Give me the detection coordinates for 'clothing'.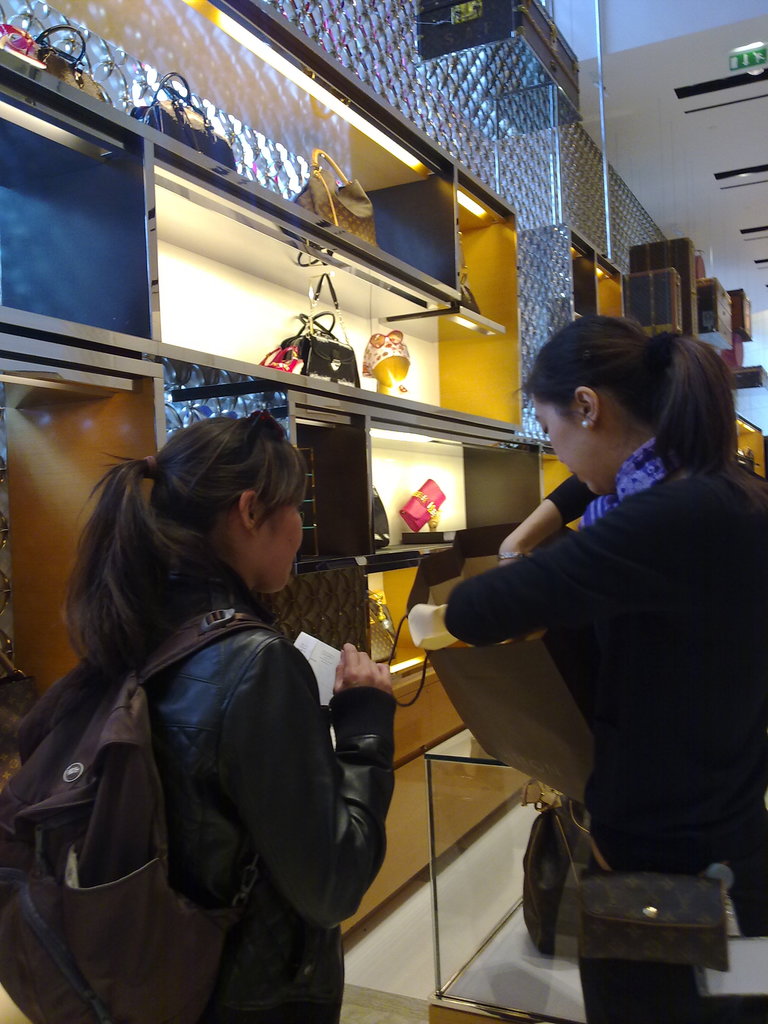
box(124, 602, 390, 1023).
